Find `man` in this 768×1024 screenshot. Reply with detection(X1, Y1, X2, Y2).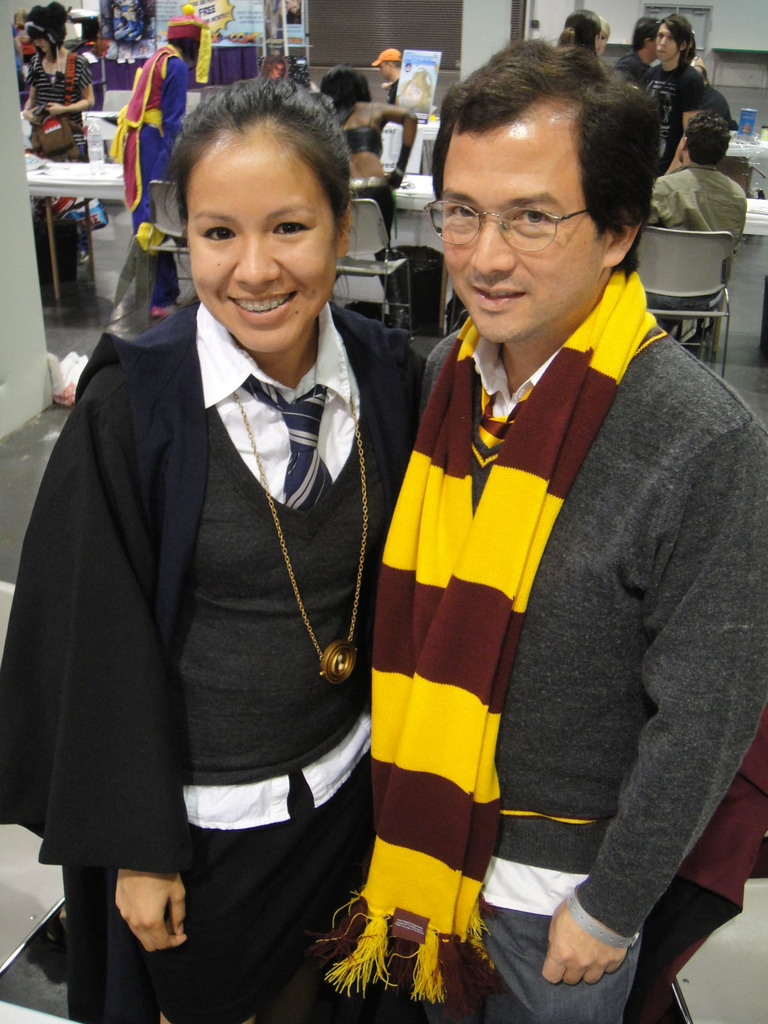
detection(617, 13, 657, 87).
